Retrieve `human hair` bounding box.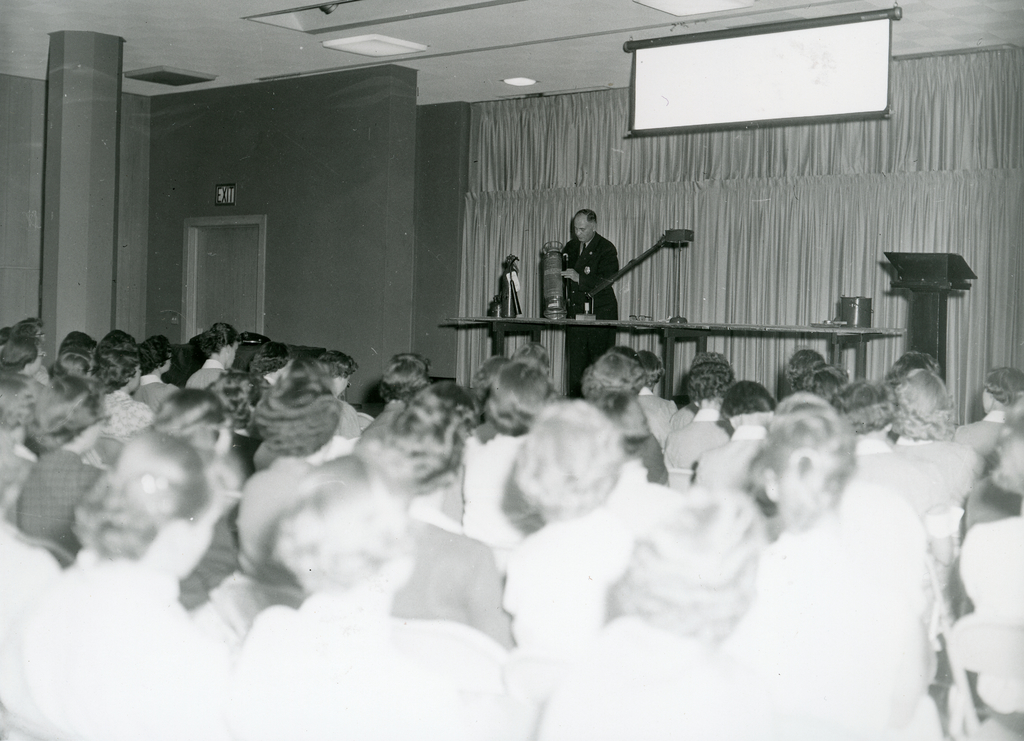
Bounding box: [x1=416, y1=378, x2=484, y2=430].
